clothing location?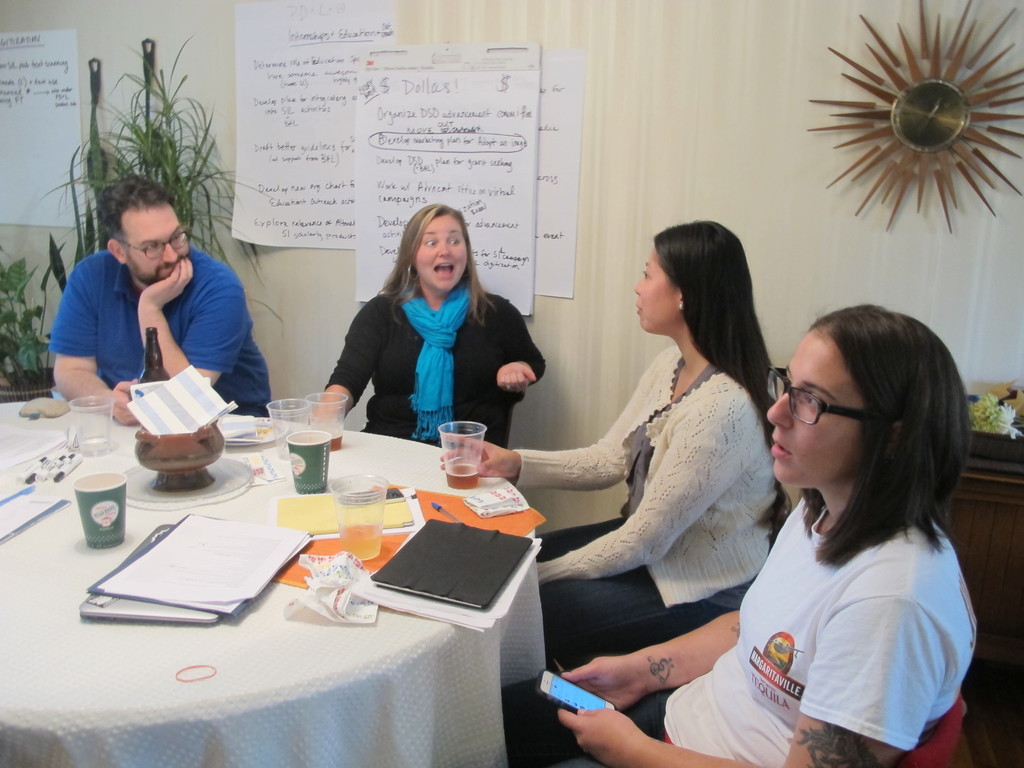
crop(315, 246, 529, 440)
